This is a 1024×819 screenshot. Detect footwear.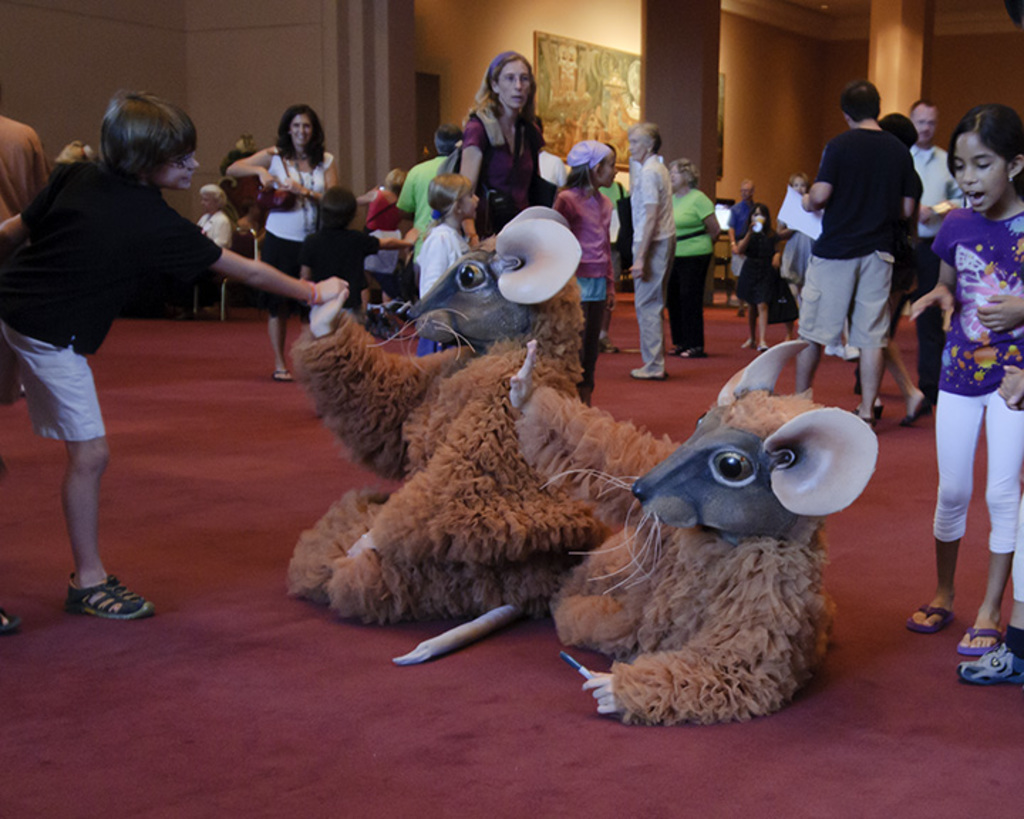
[x1=627, y1=363, x2=667, y2=378].
